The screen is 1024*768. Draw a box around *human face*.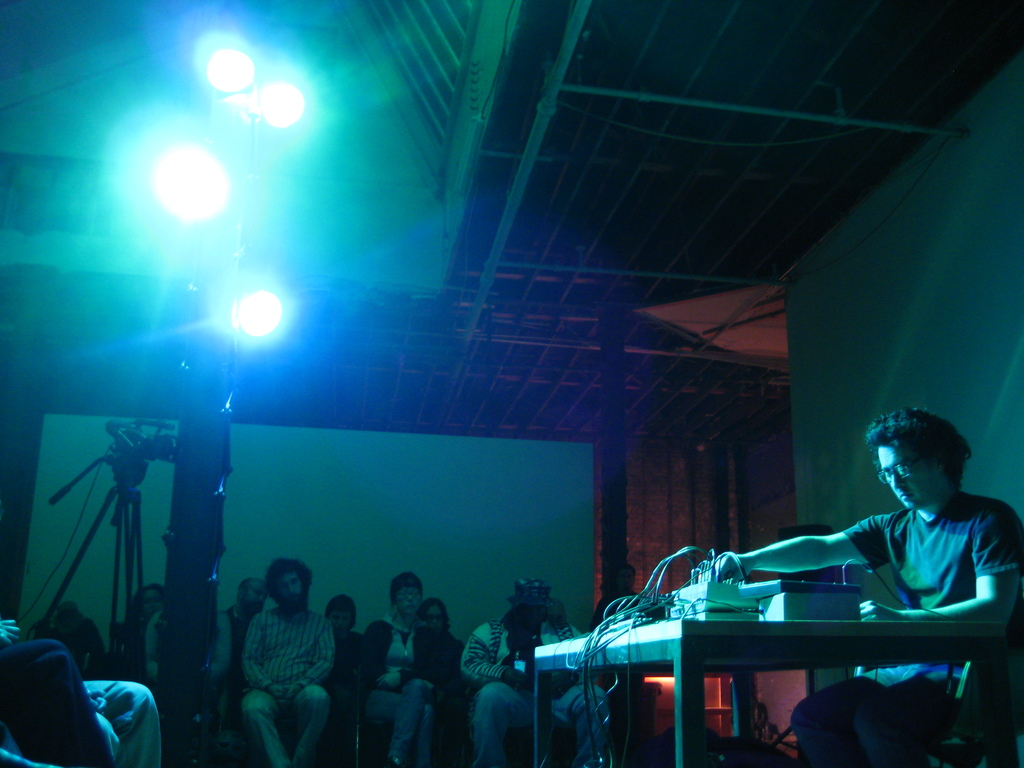
locate(141, 585, 163, 611).
